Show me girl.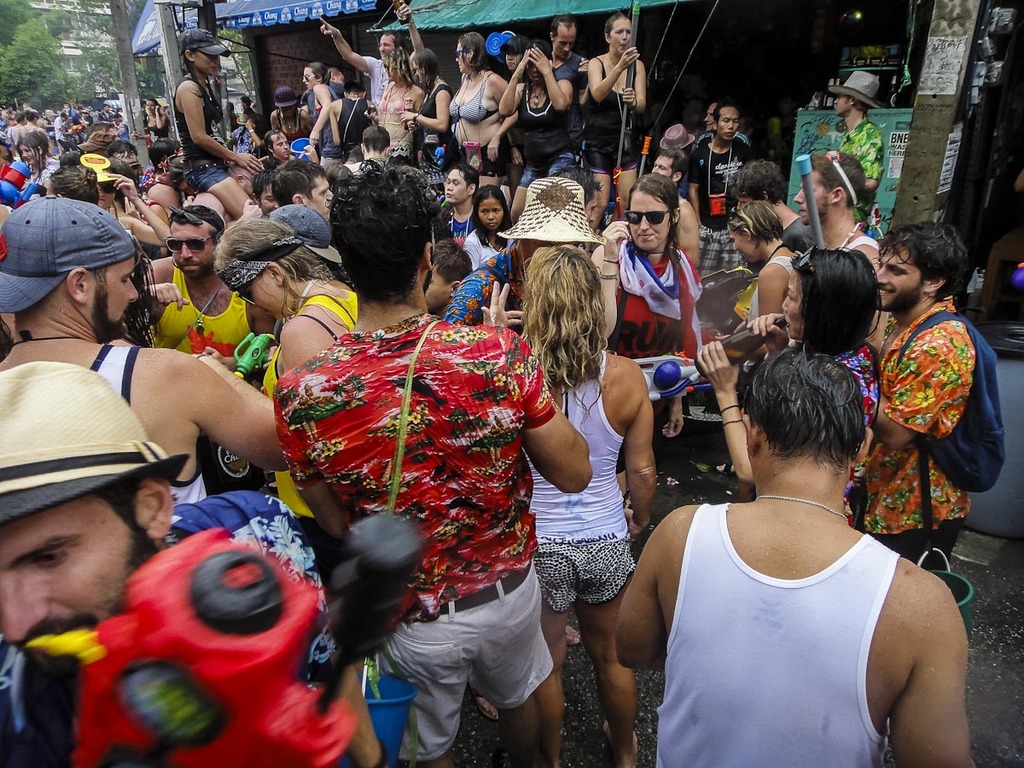
girl is here: box(270, 84, 305, 144).
